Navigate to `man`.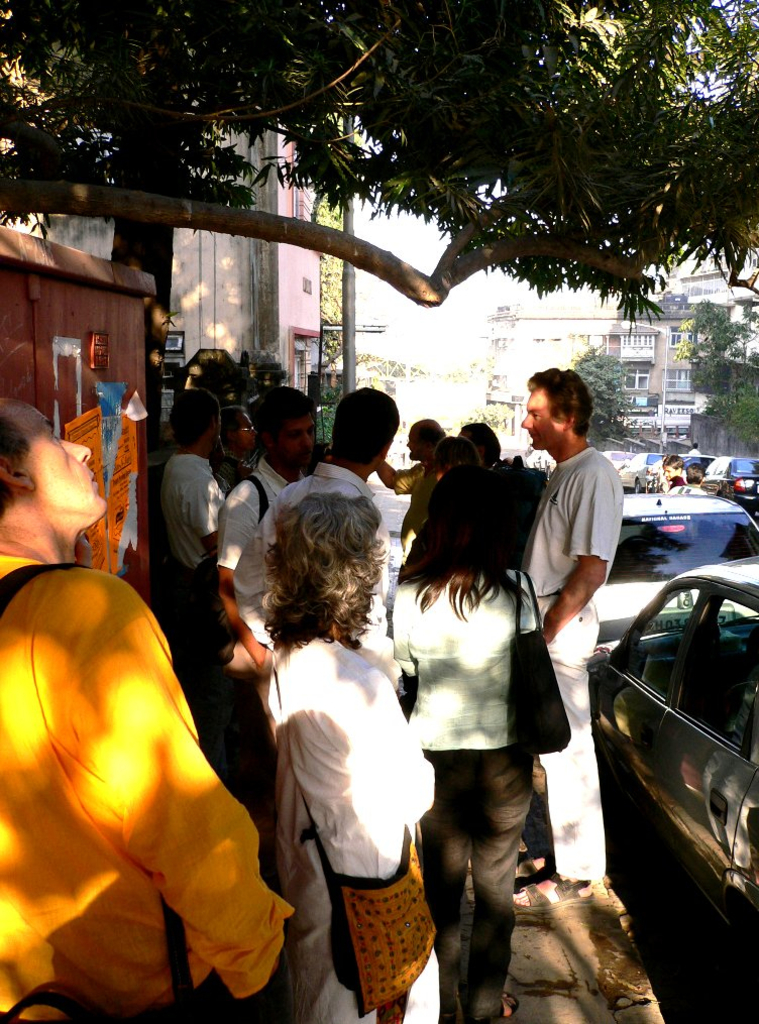
Navigation target: <box>372,417,443,560</box>.
